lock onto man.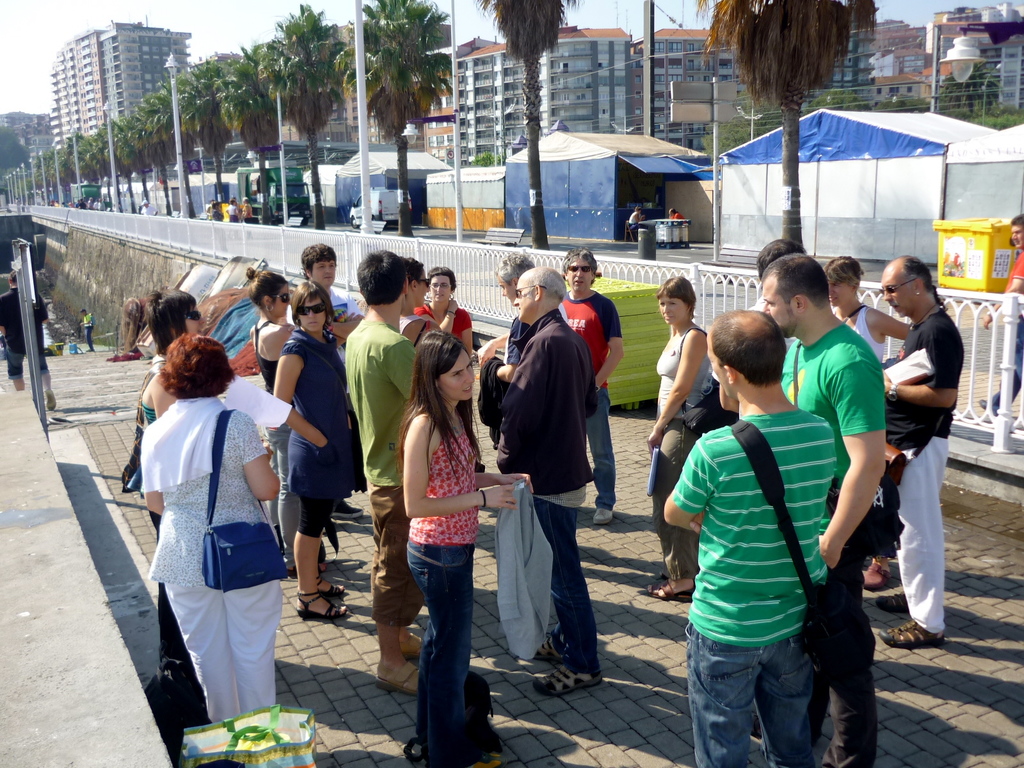
Locked: bbox(877, 253, 966, 648).
